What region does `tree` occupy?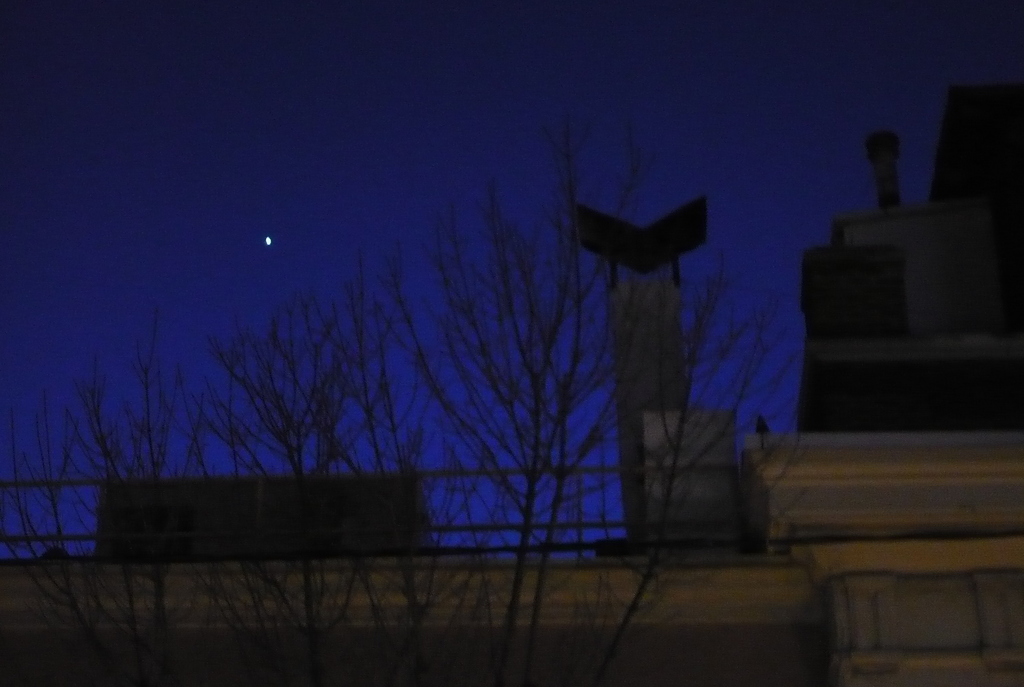
(0,122,791,686).
